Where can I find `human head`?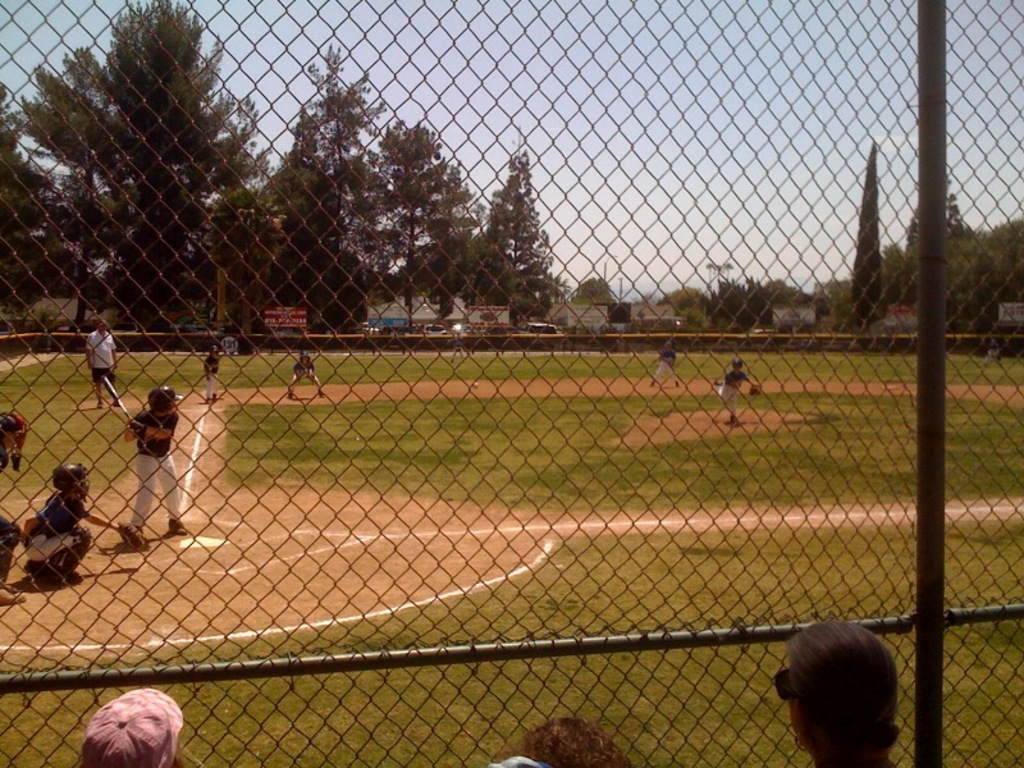
You can find it at 776, 637, 908, 760.
